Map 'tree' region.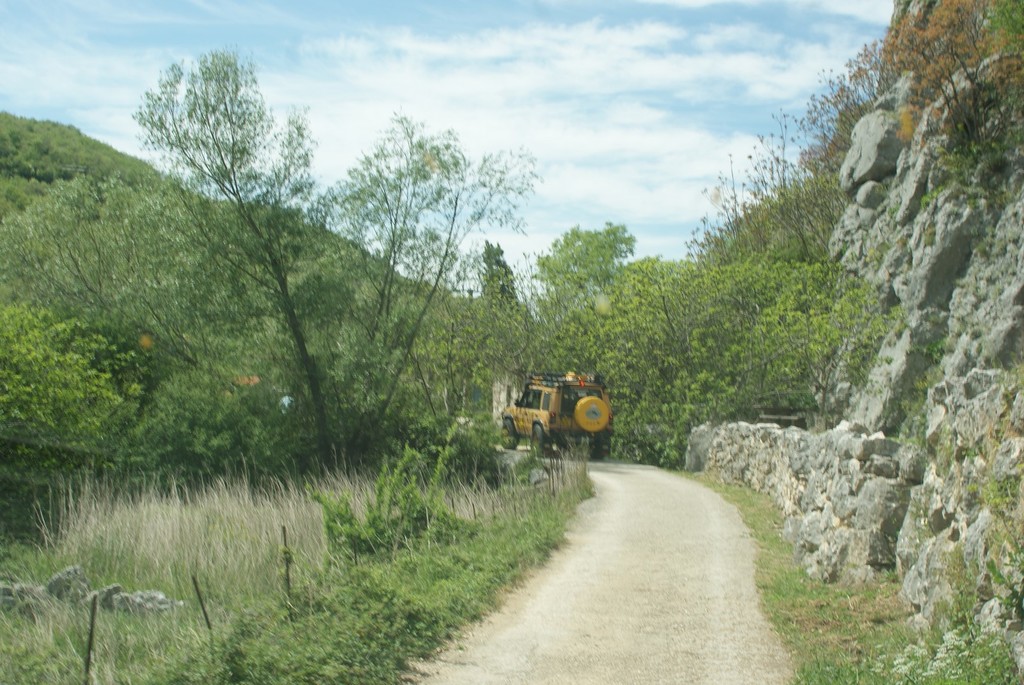
Mapped to 109, 56, 404, 509.
